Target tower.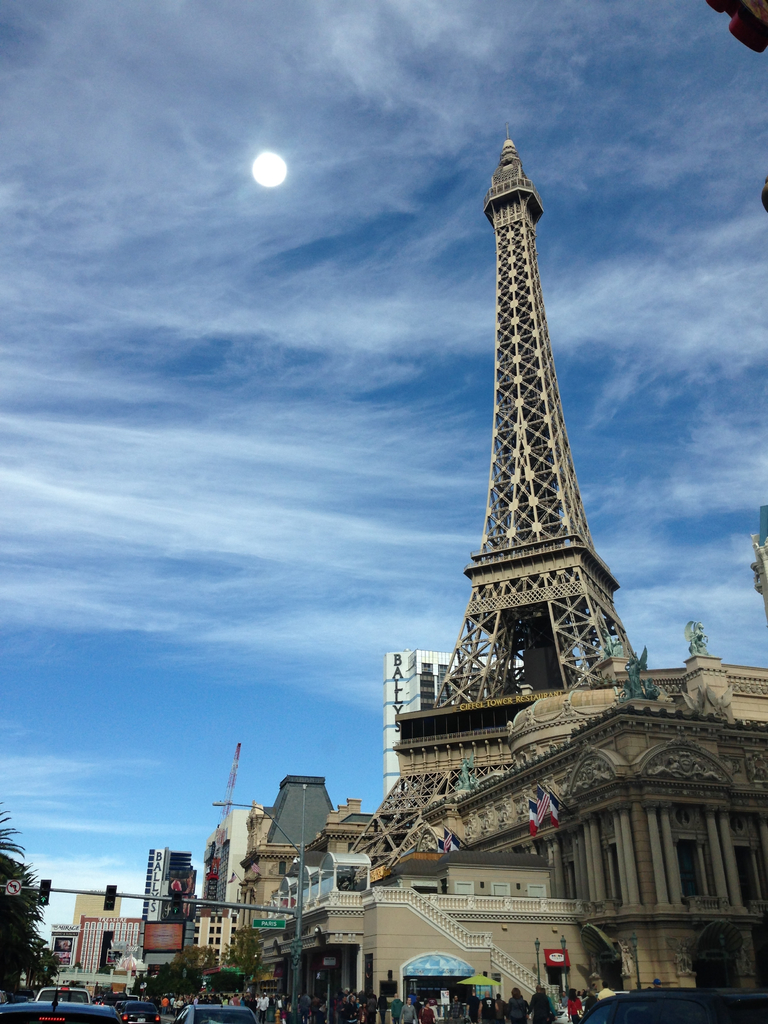
Target region: x1=404, y1=114, x2=659, y2=760.
